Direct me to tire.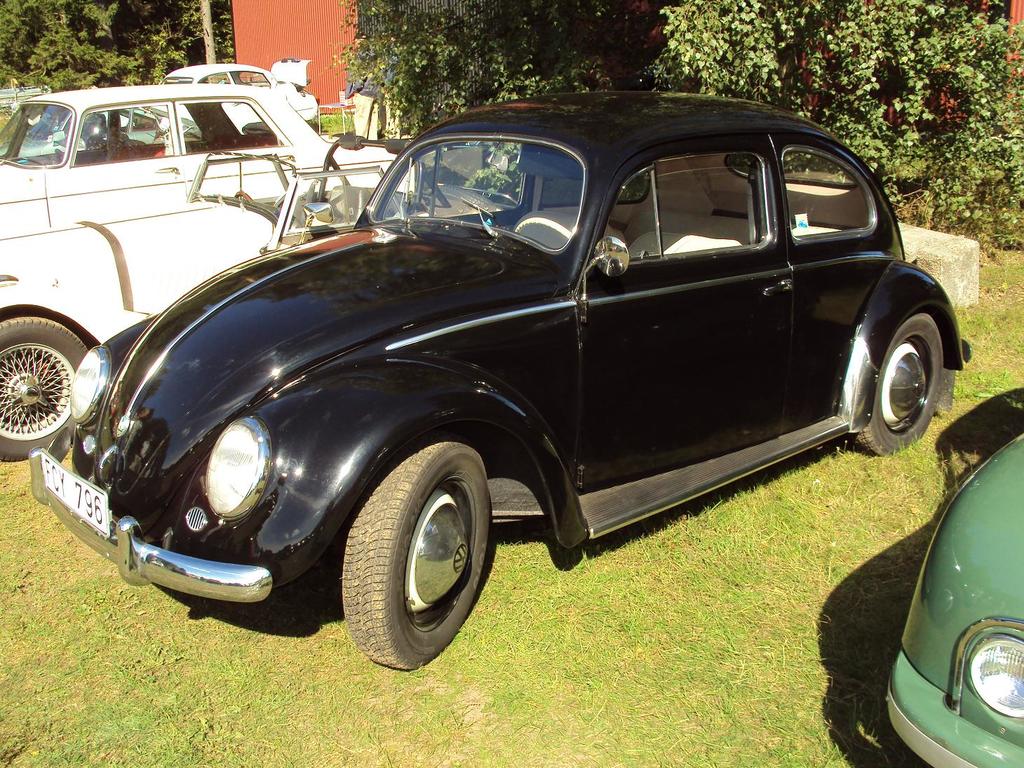
Direction: bbox=[0, 316, 90, 462].
